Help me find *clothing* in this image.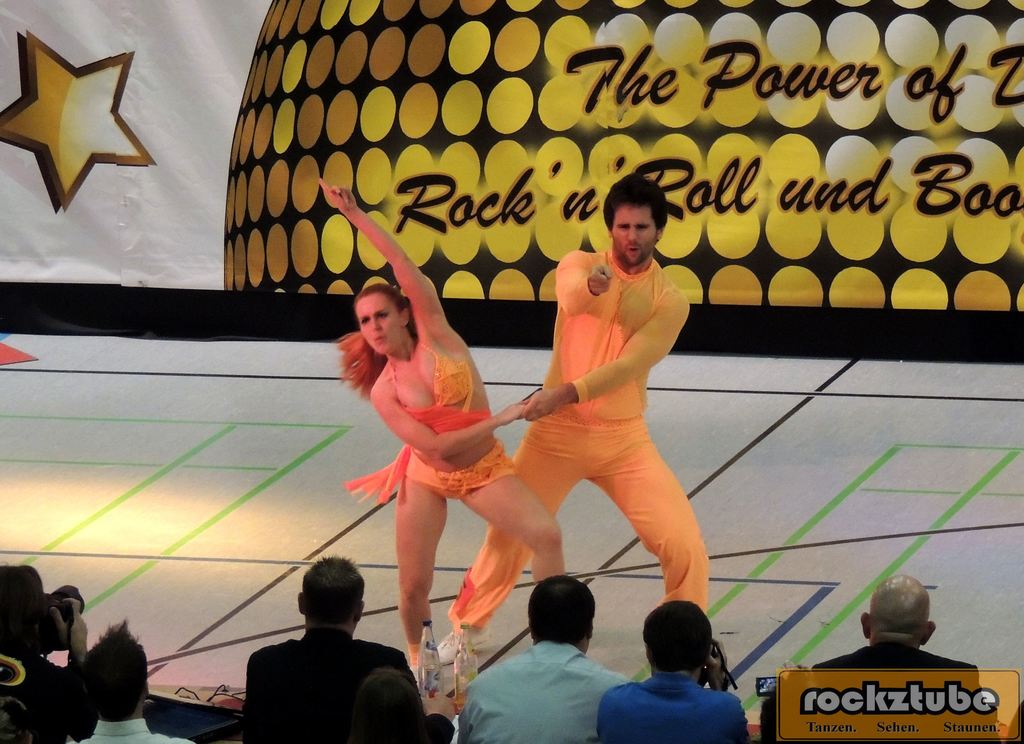
Found it: detection(374, 311, 512, 541).
